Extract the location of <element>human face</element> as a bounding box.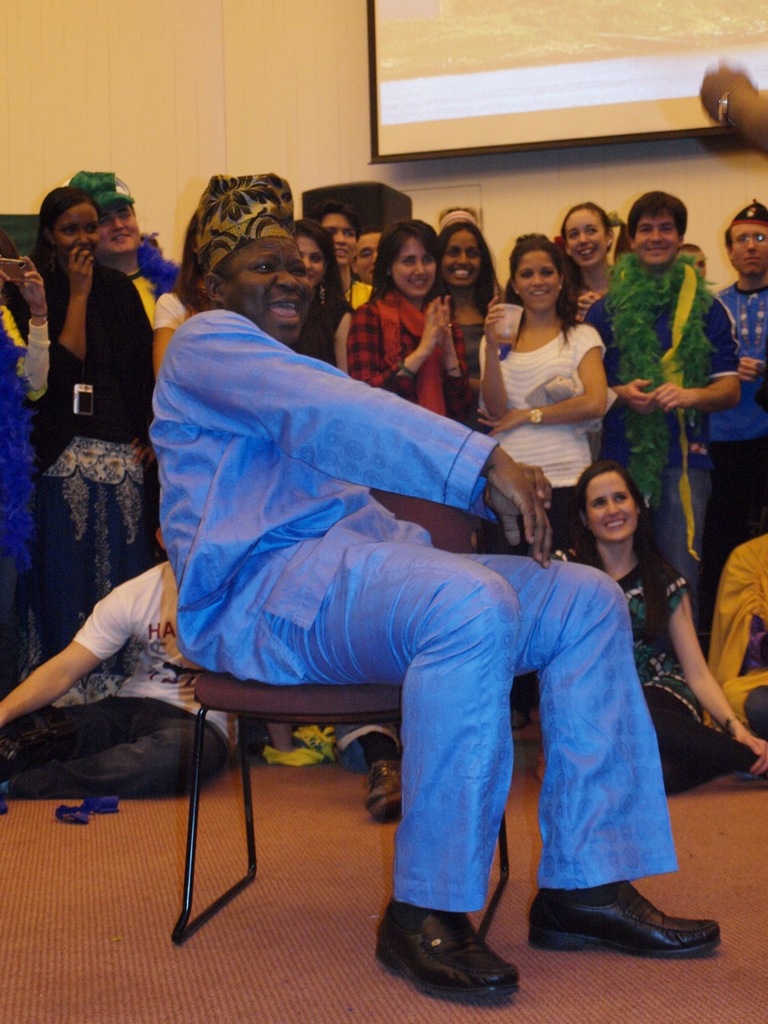
<box>394,240,436,298</box>.
